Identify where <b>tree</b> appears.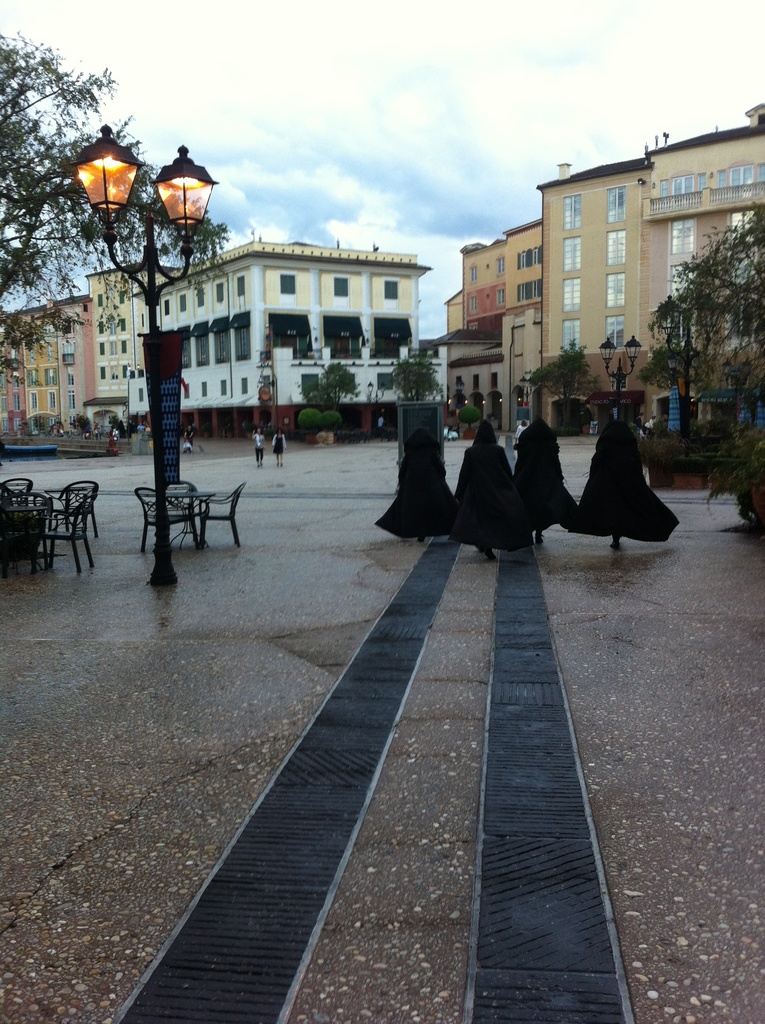
Appears at x1=639 y1=191 x2=764 y2=420.
